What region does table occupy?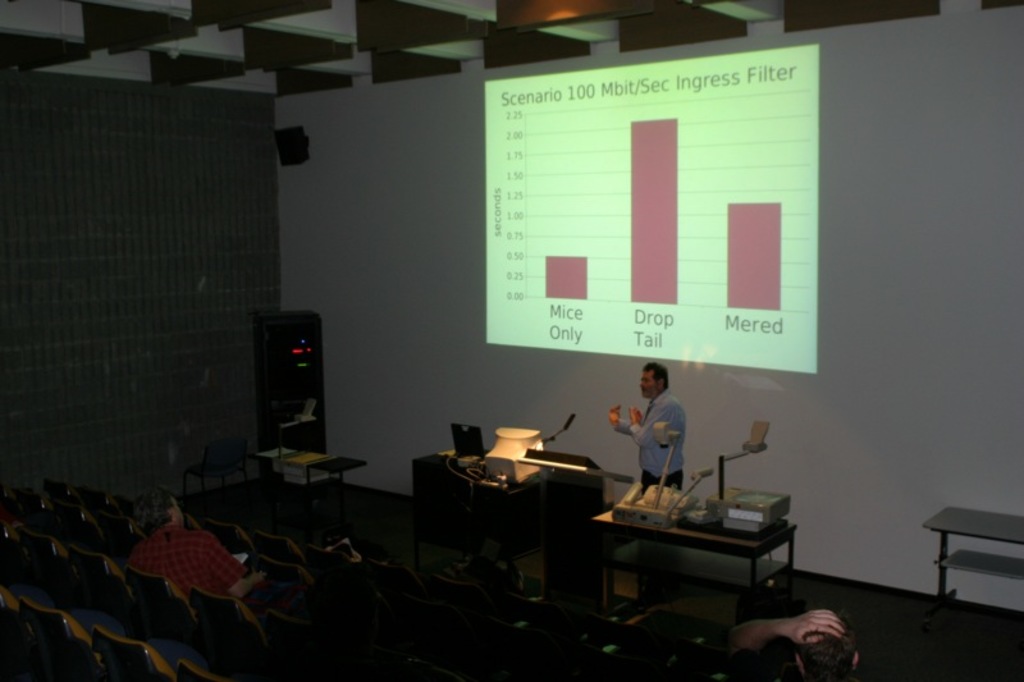
box(248, 439, 367, 525).
